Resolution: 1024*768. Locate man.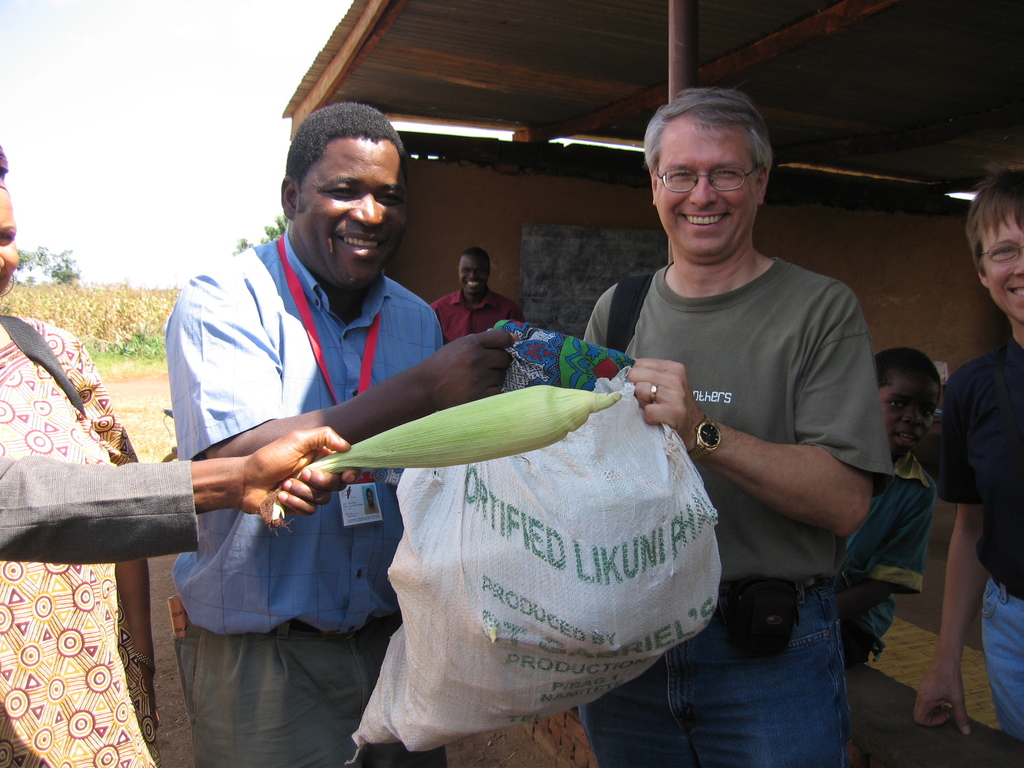
(left=164, top=100, right=514, bottom=767).
